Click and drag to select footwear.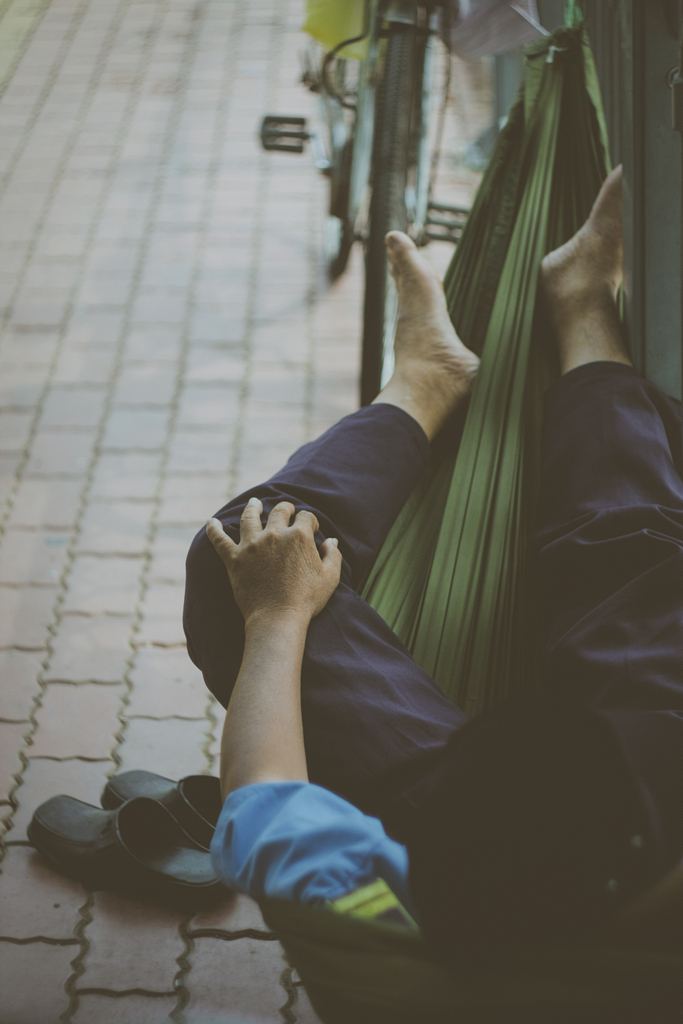
Selection: BBox(28, 794, 233, 906).
